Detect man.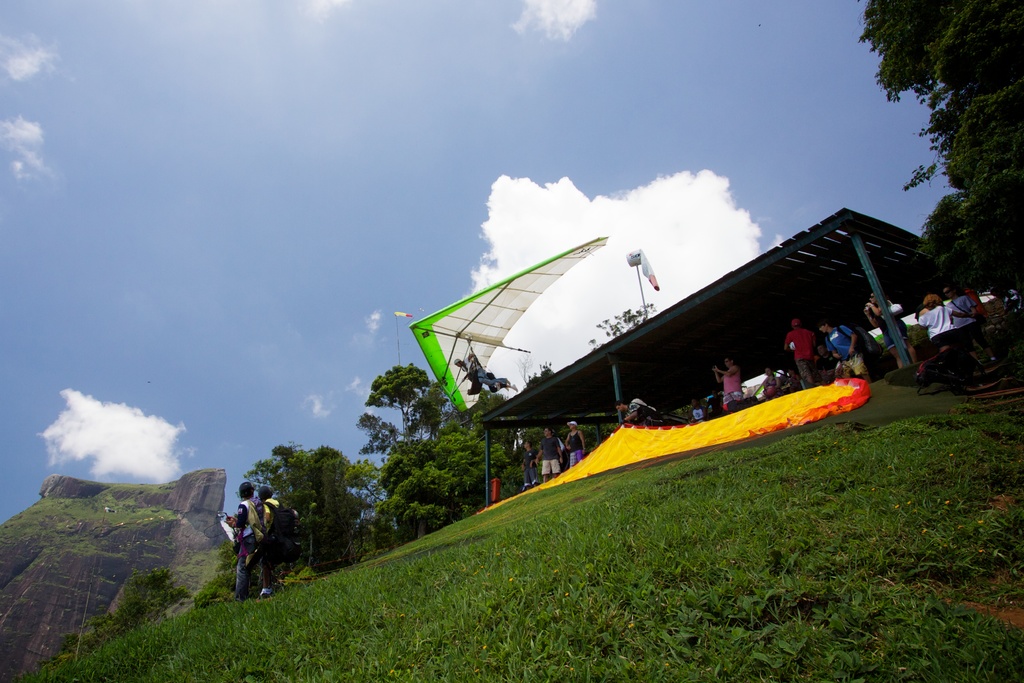
Detected at 709/389/722/415.
